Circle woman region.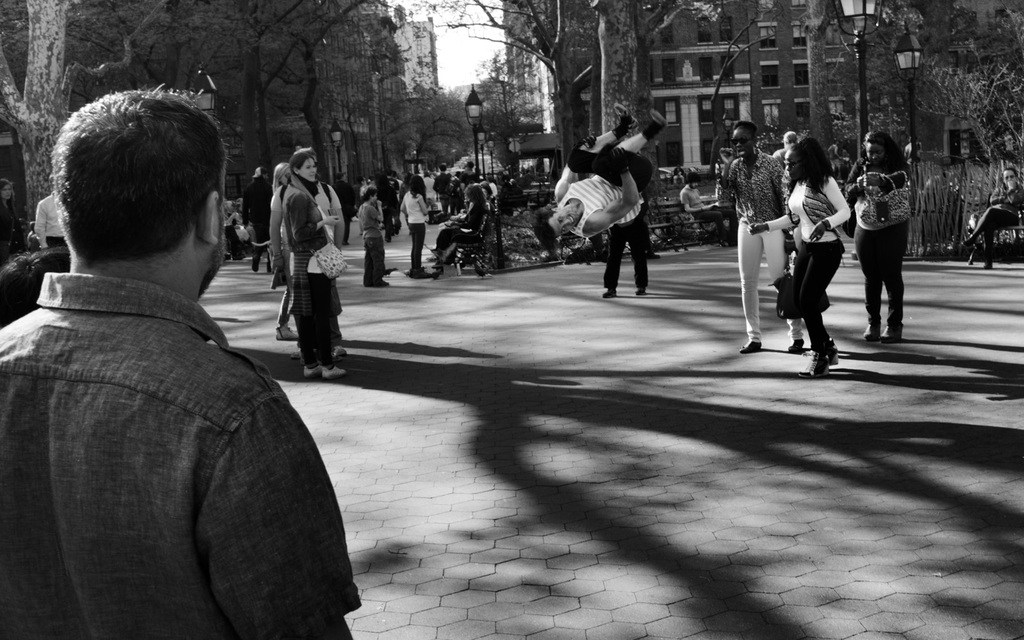
Region: x1=401 y1=179 x2=428 y2=272.
